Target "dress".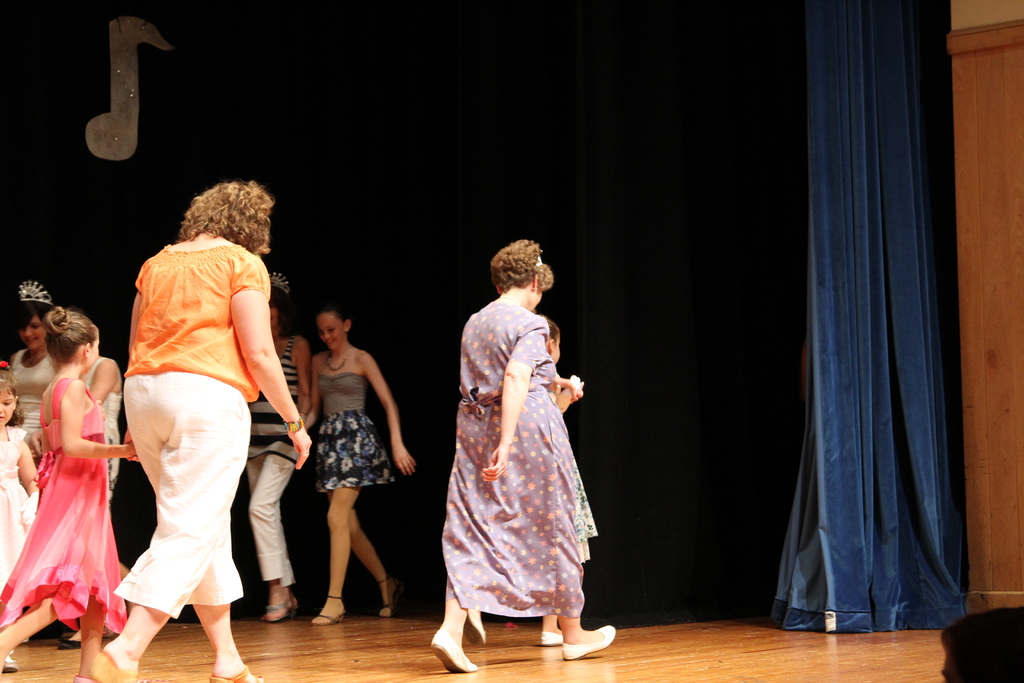
Target region: (0,375,125,629).
